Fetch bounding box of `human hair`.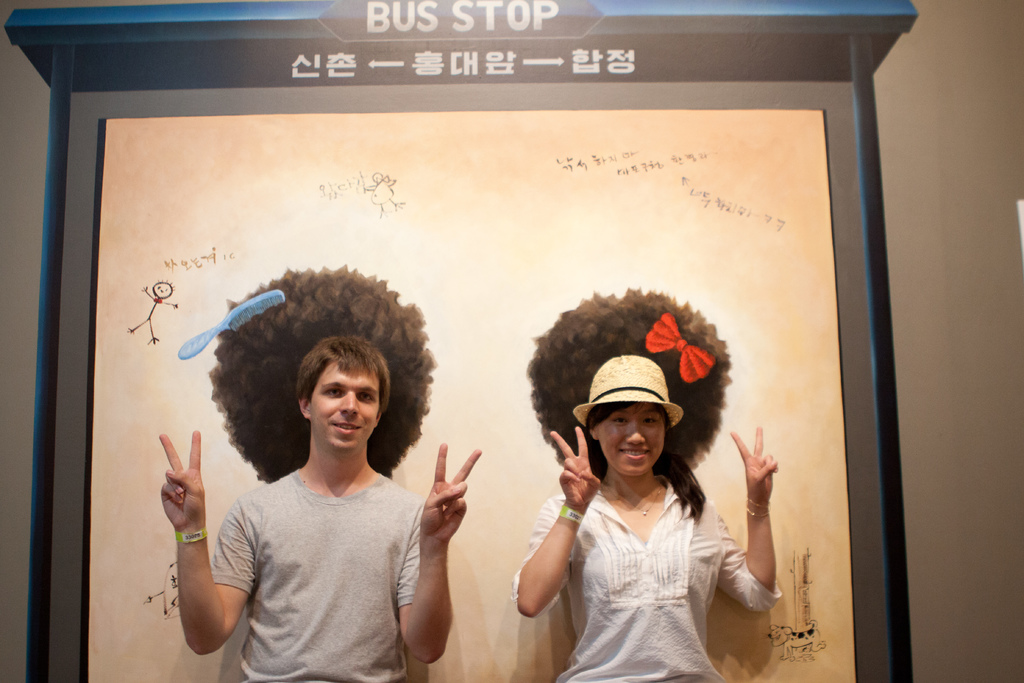
Bbox: 298/337/391/415.
